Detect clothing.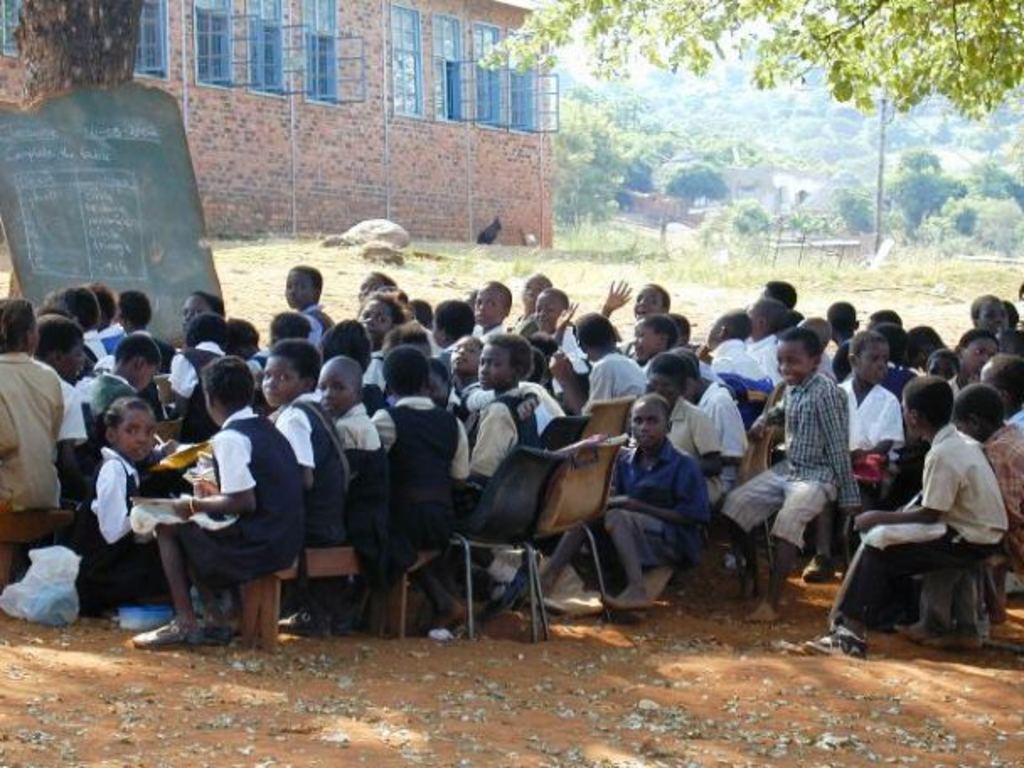
Detected at 596/332/652/404.
